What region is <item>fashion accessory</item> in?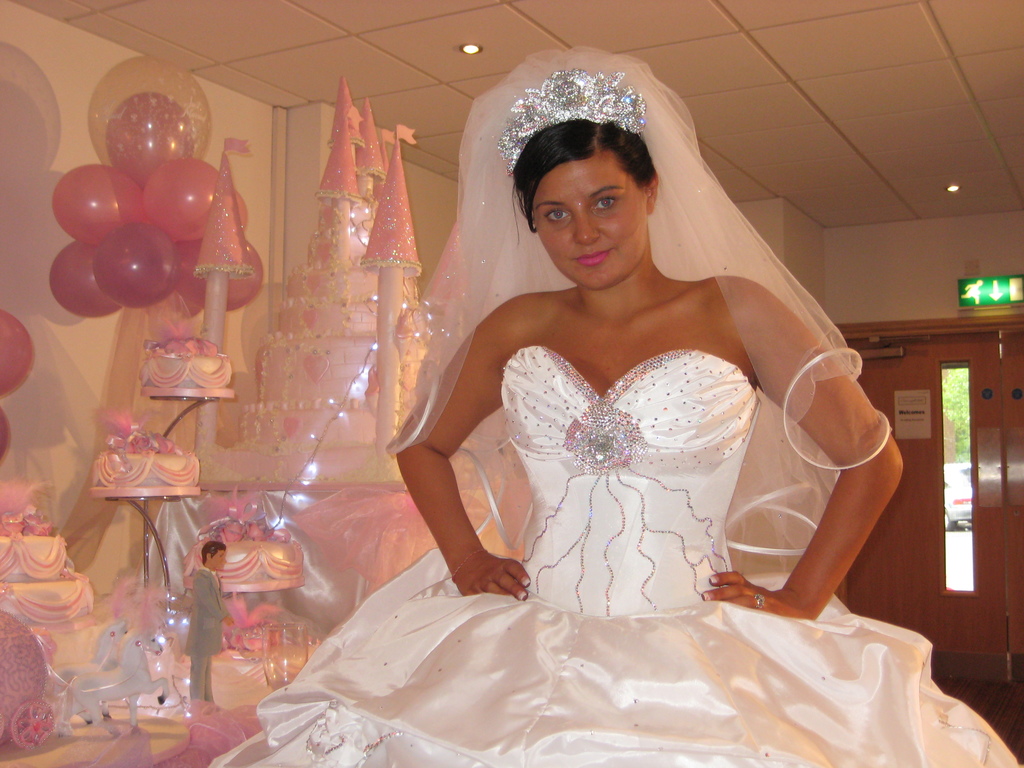
bbox=[756, 590, 764, 609].
